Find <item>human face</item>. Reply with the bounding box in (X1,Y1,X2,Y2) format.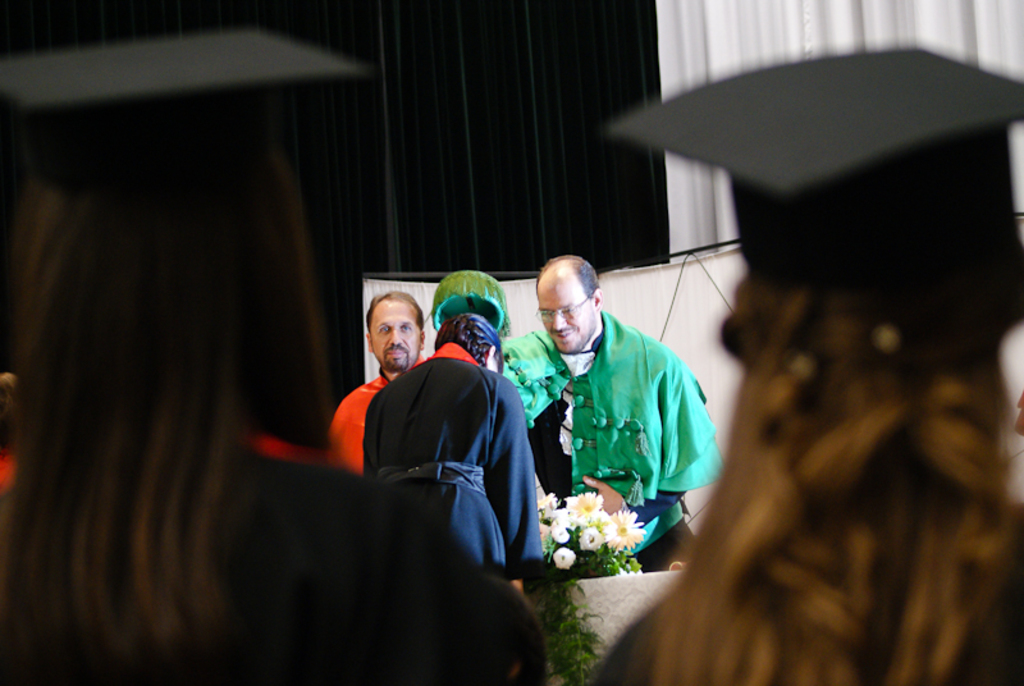
(369,299,419,371).
